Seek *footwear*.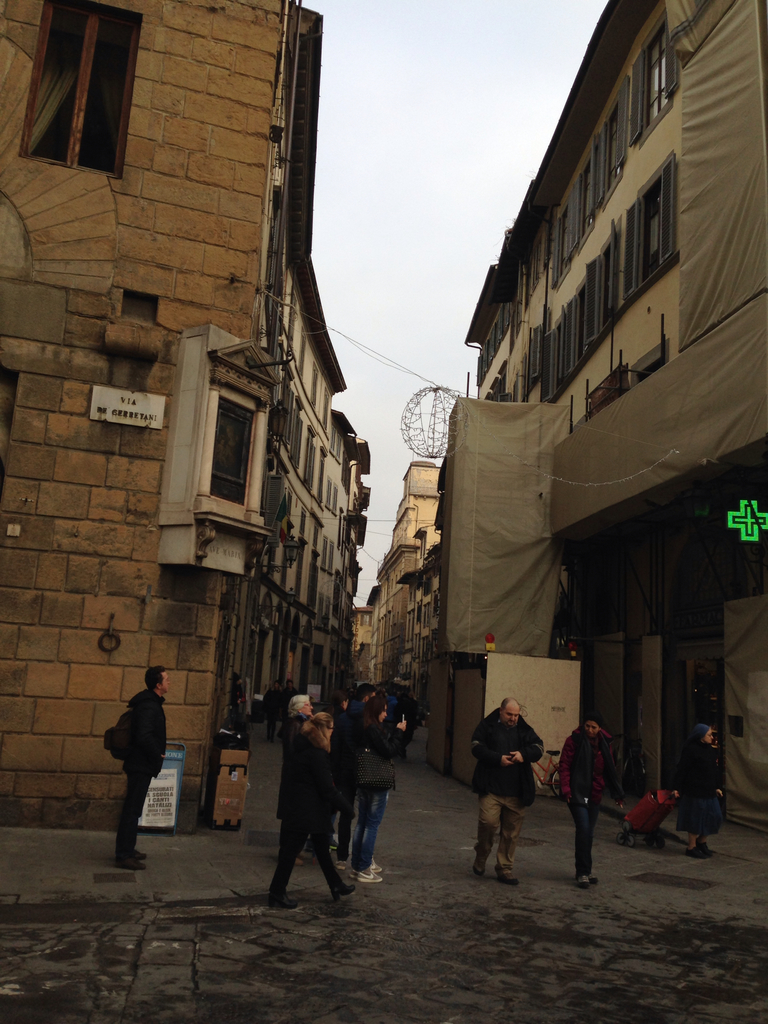
crop(333, 882, 355, 903).
